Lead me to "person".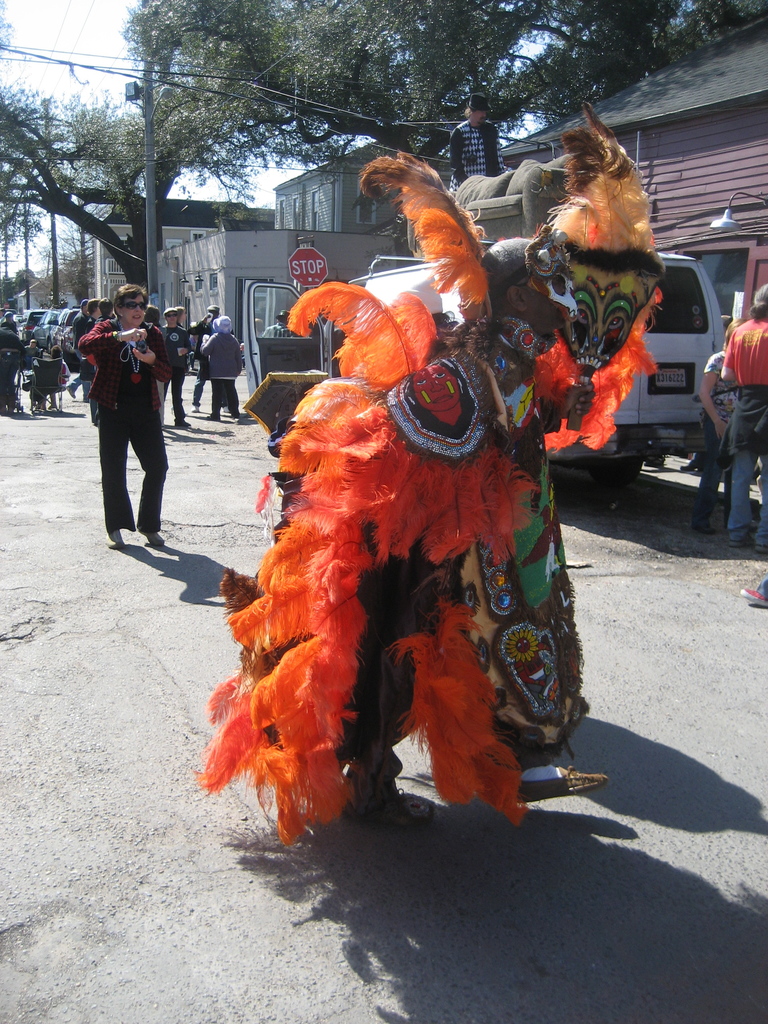
Lead to box(690, 323, 767, 535).
